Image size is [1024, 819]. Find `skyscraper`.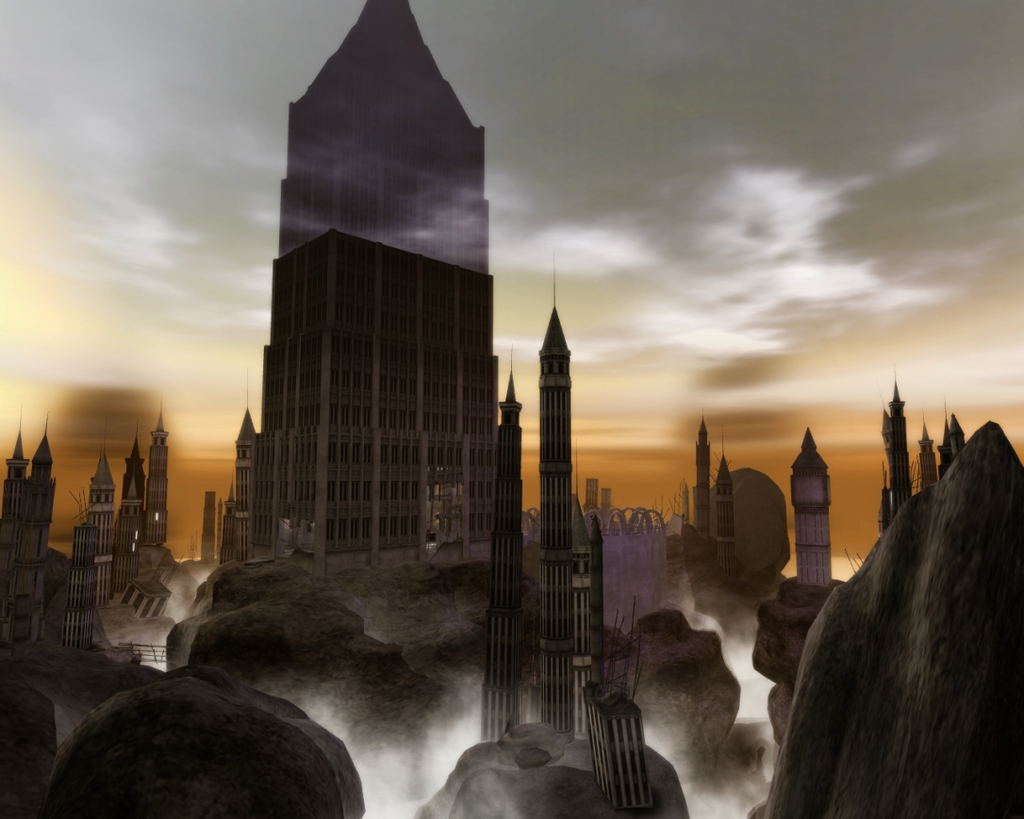
(x1=715, y1=450, x2=737, y2=594).
